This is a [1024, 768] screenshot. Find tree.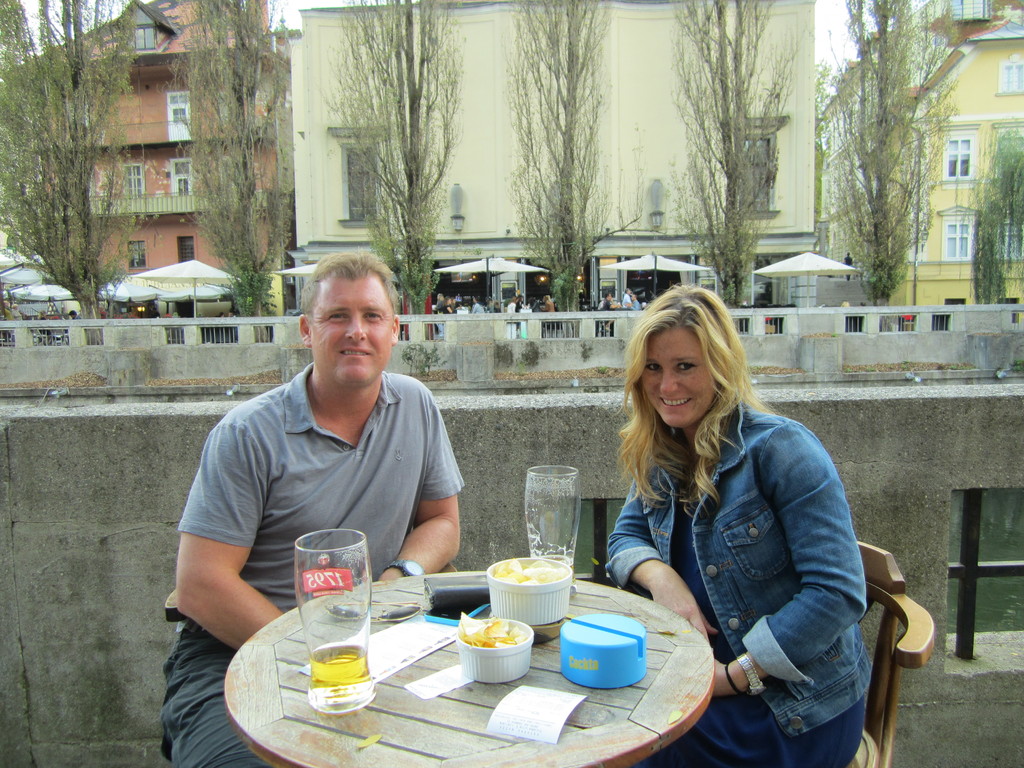
Bounding box: (157,0,298,344).
